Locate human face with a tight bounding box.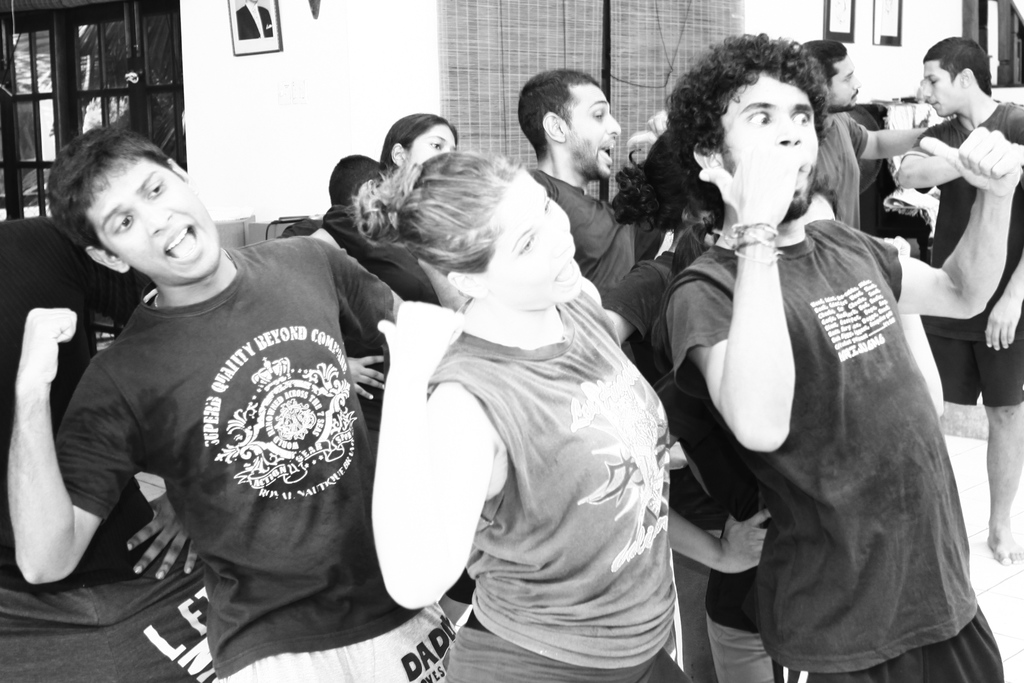
x1=409, y1=125, x2=461, y2=163.
